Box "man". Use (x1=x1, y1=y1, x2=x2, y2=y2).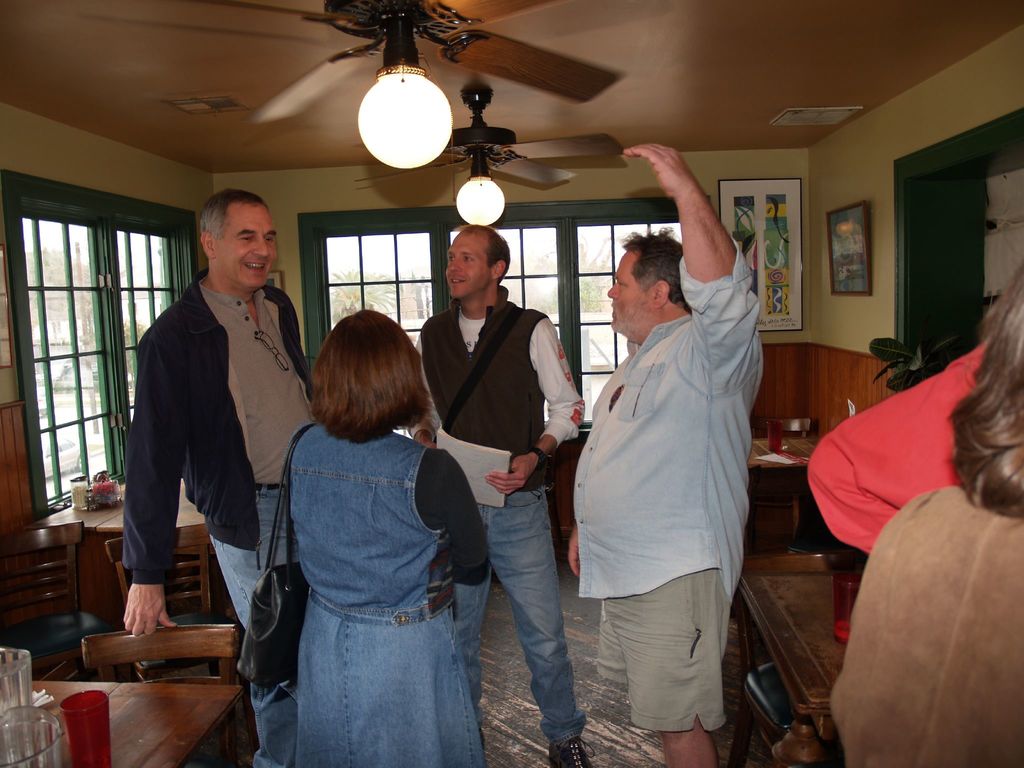
(x1=413, y1=222, x2=591, y2=767).
